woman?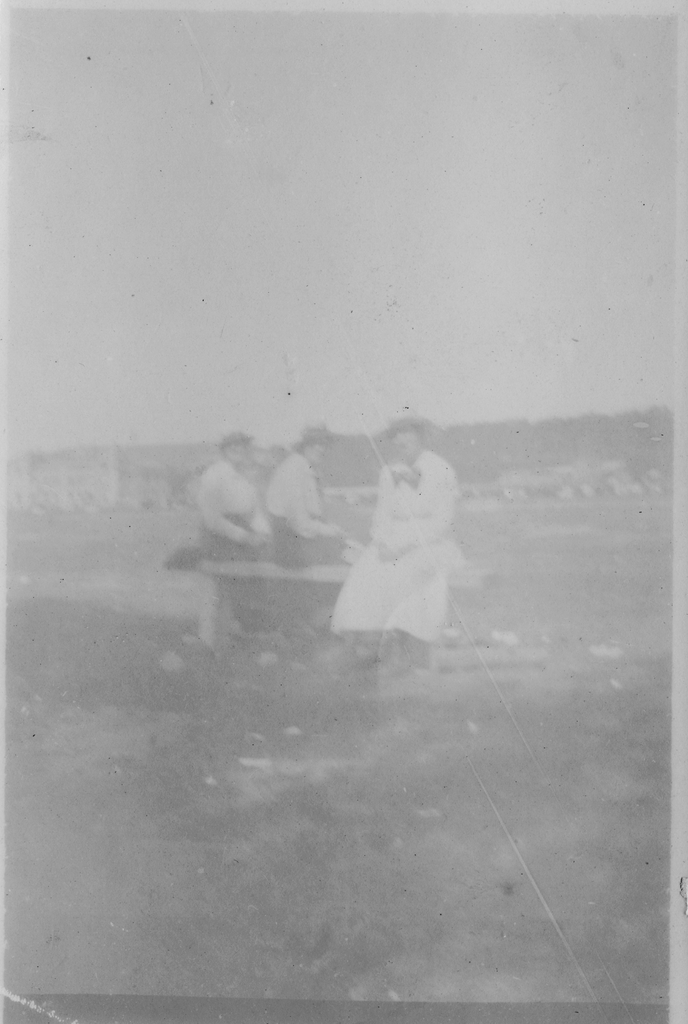
<bbox>326, 412, 454, 687</bbox>
